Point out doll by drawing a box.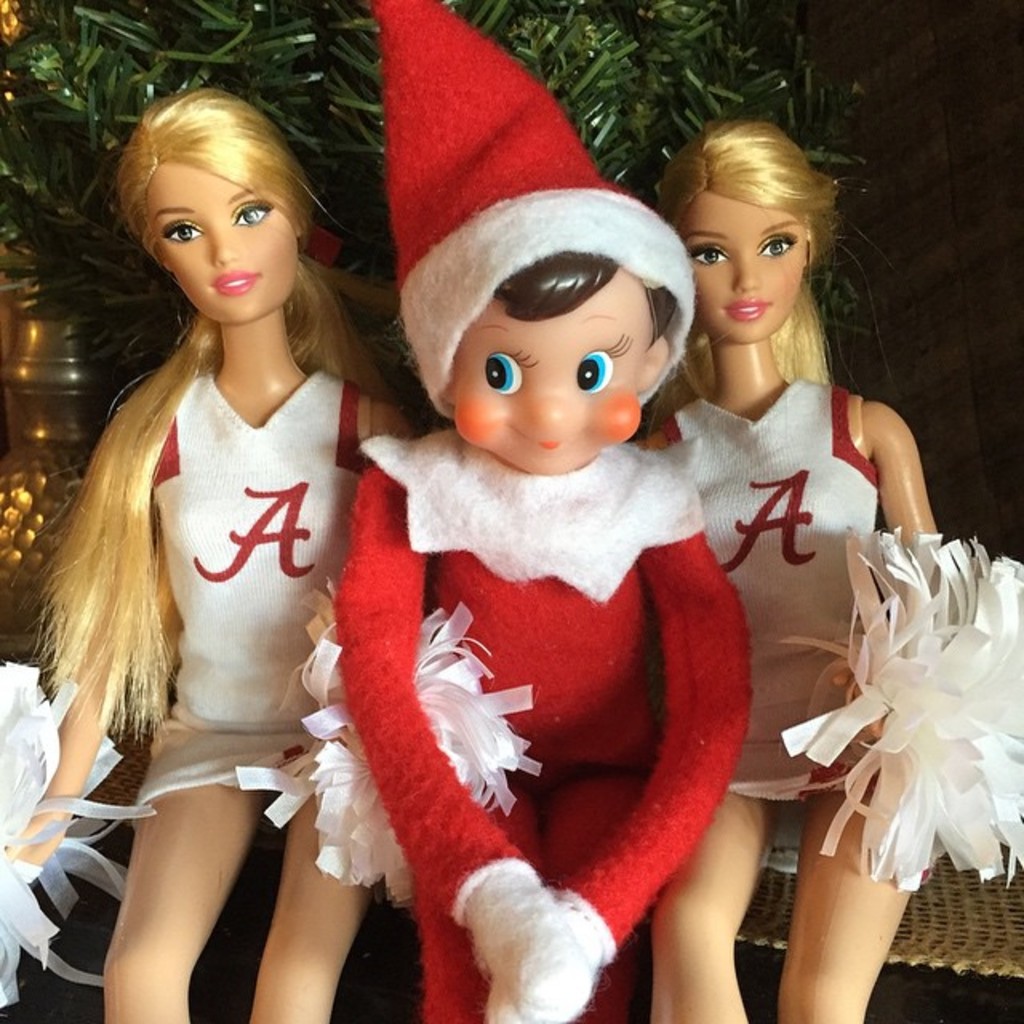
x1=46 y1=32 x2=440 y2=1000.
